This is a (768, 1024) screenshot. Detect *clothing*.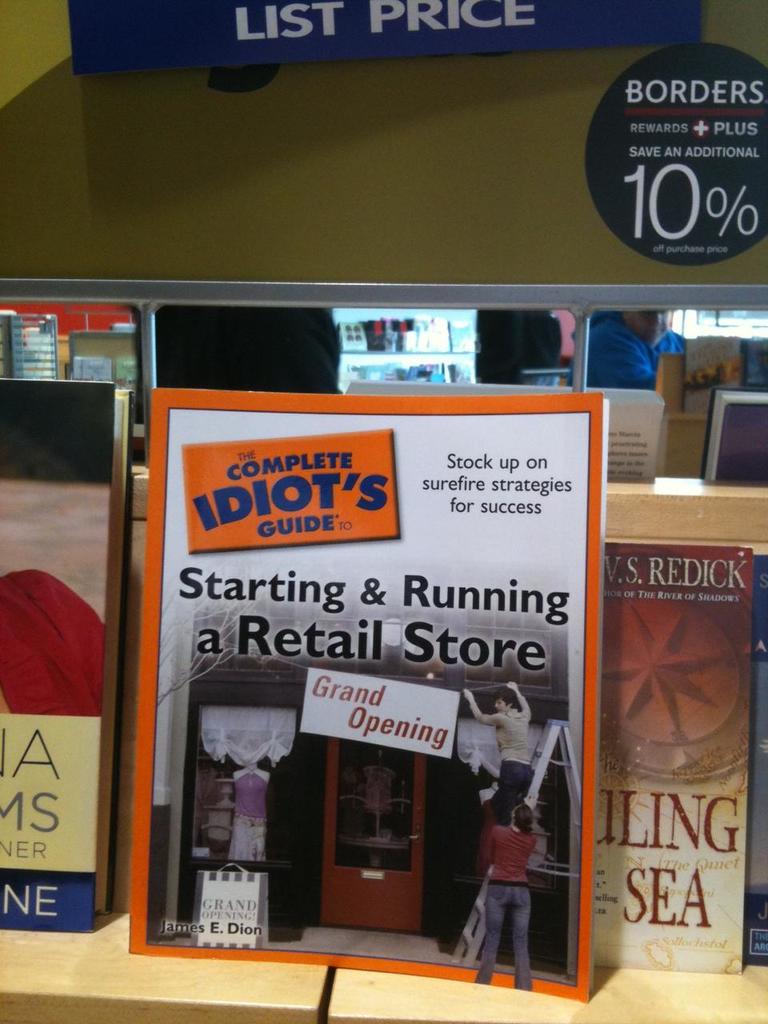
locate(468, 697, 538, 817).
